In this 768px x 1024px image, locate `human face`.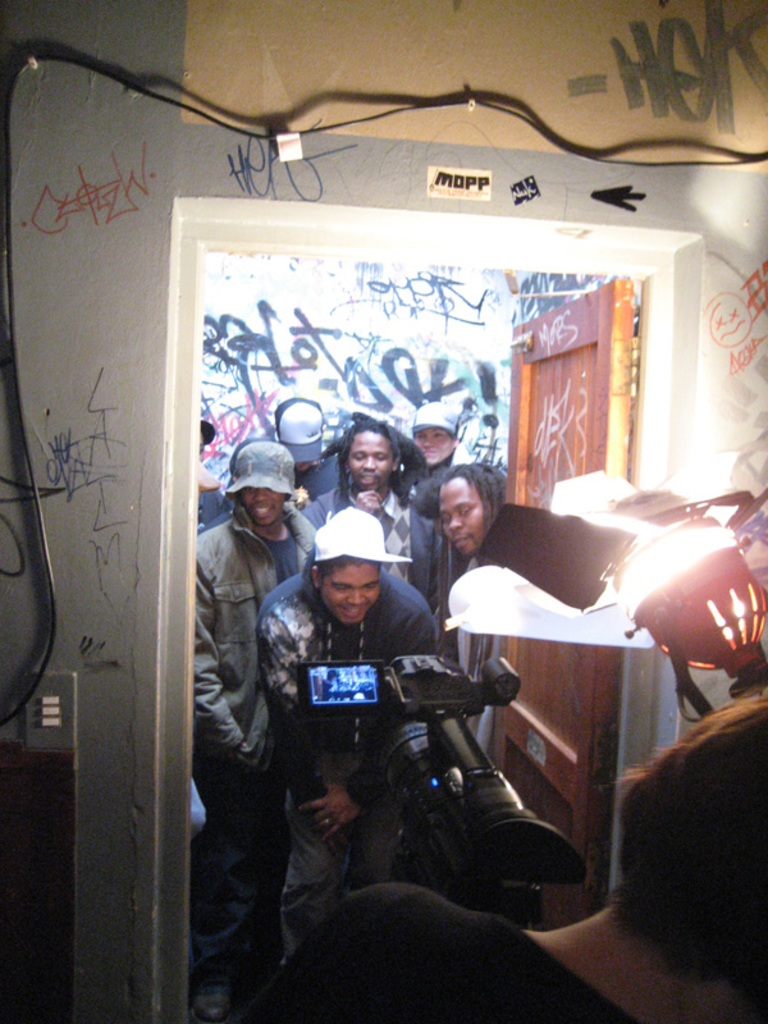
Bounding box: bbox(315, 552, 383, 621).
